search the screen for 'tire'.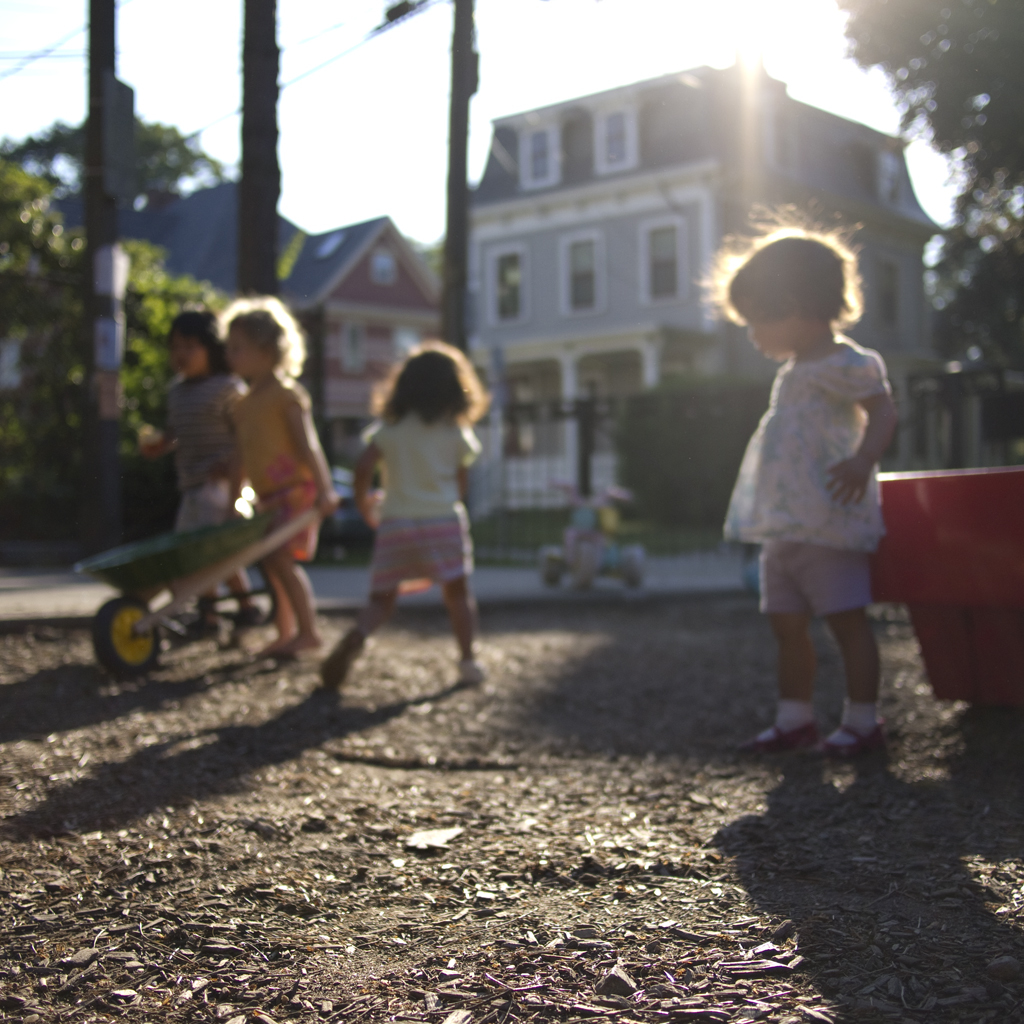
Found at box(535, 560, 555, 588).
